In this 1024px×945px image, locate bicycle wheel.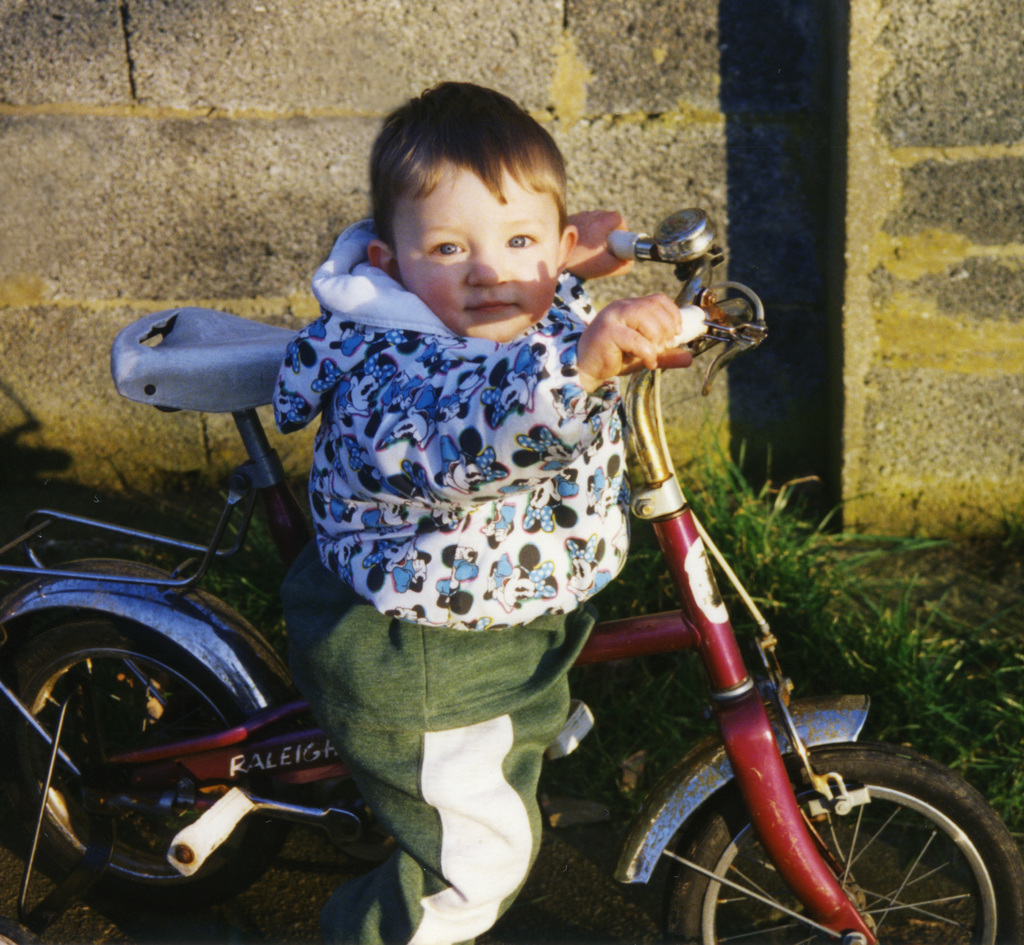
Bounding box: 653/716/975/932.
